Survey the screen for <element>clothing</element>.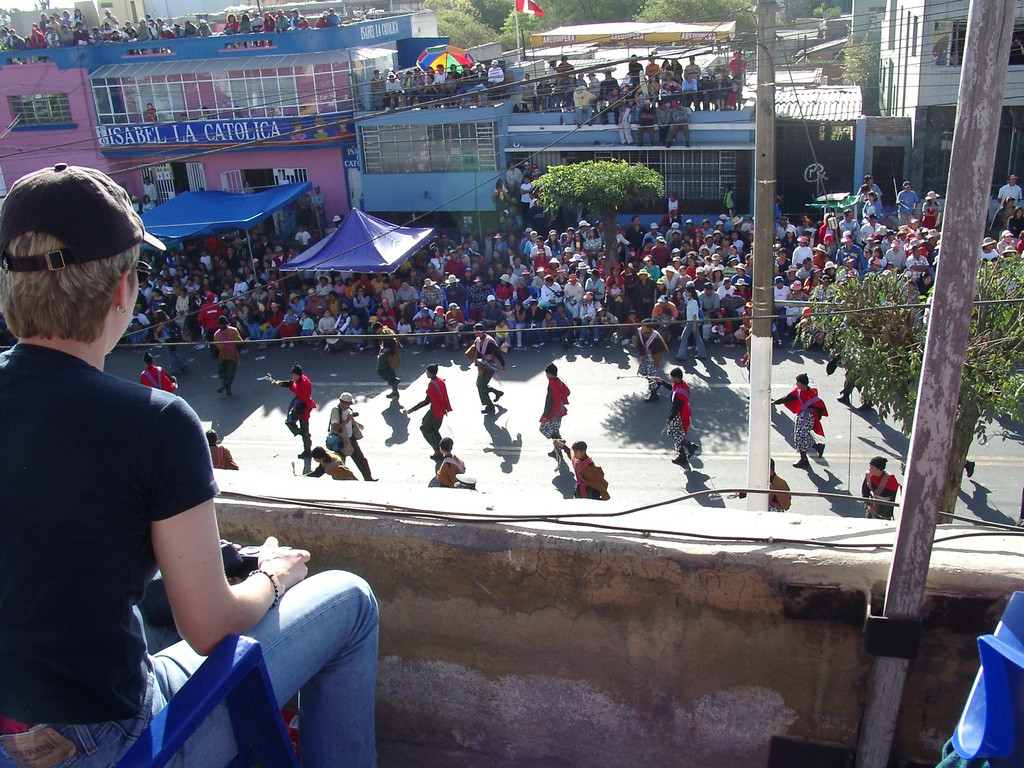
Survey found: x1=293, y1=17, x2=300, y2=24.
